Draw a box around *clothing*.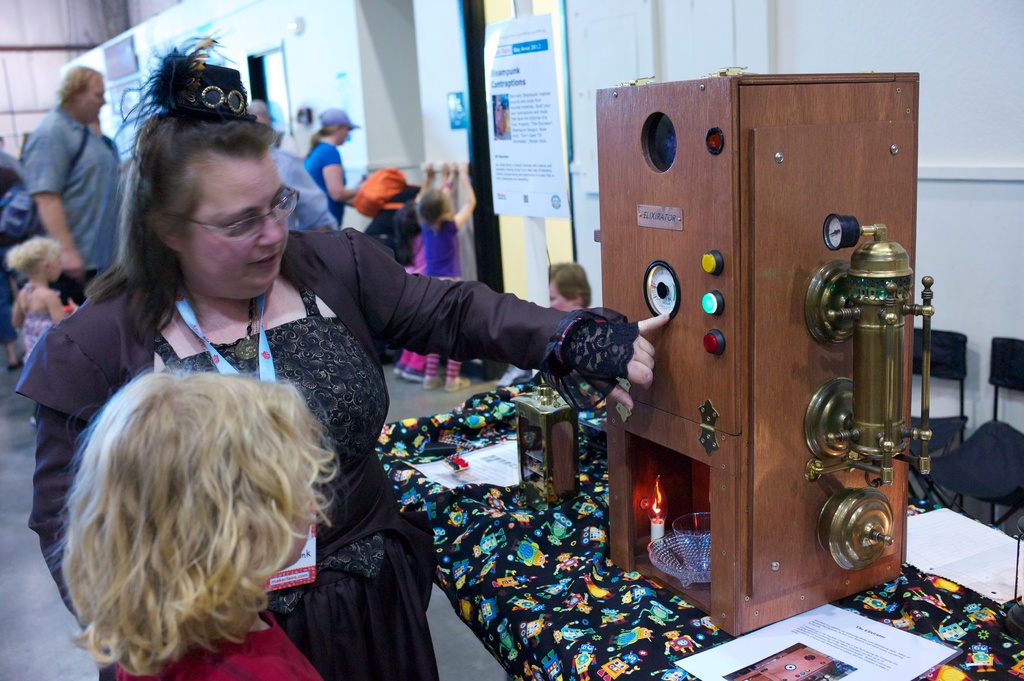
120,600,327,680.
